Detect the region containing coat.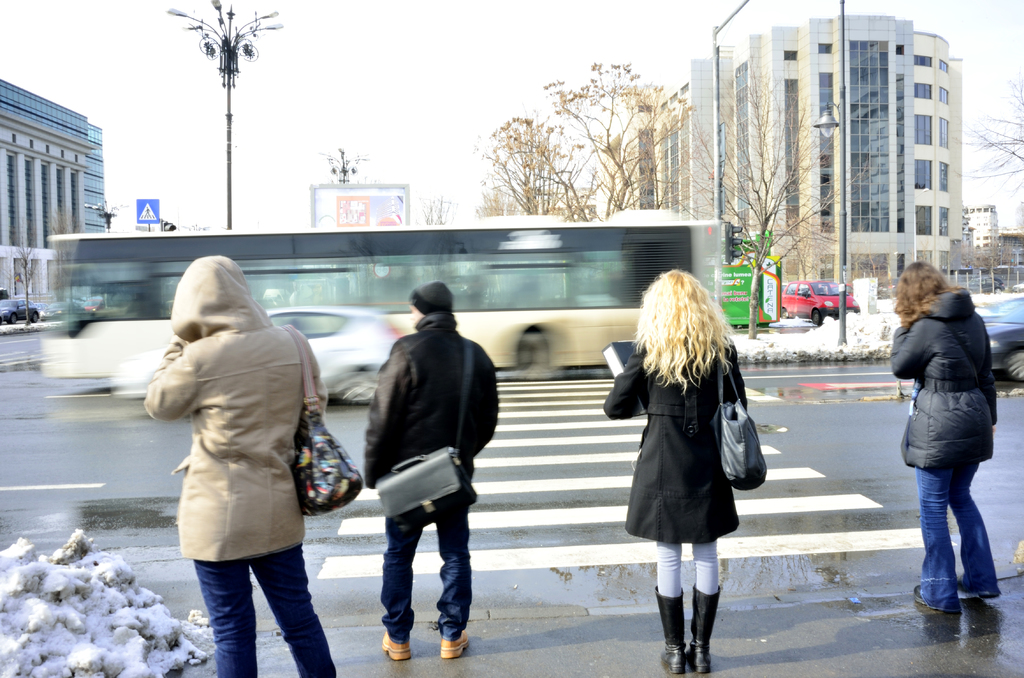
<box>612,326,758,551</box>.
